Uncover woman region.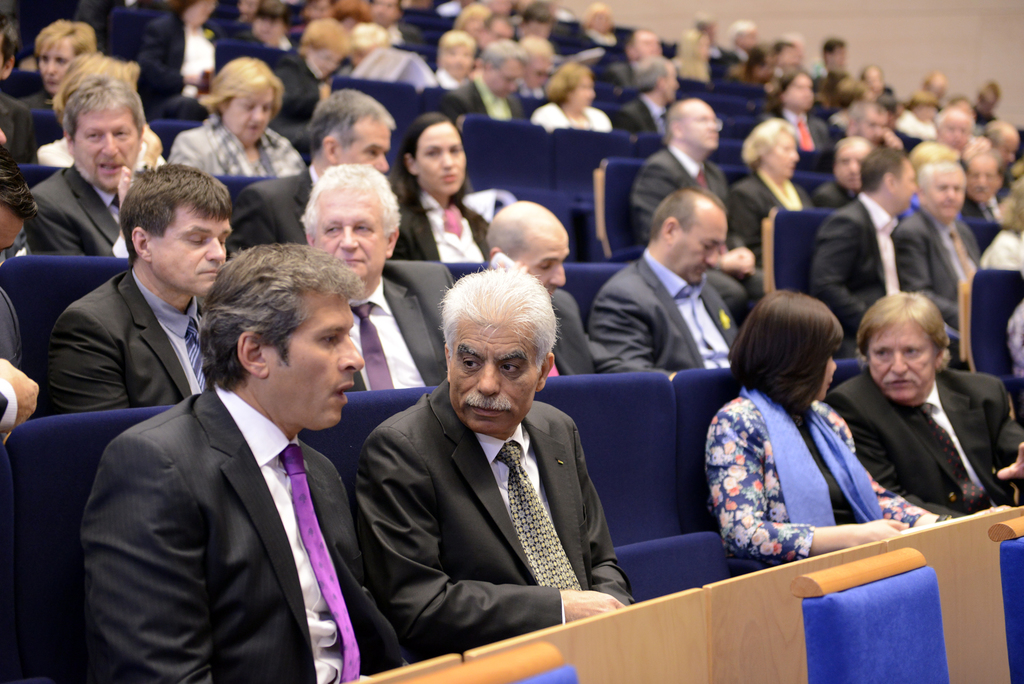
Uncovered: bbox=[168, 55, 304, 177].
